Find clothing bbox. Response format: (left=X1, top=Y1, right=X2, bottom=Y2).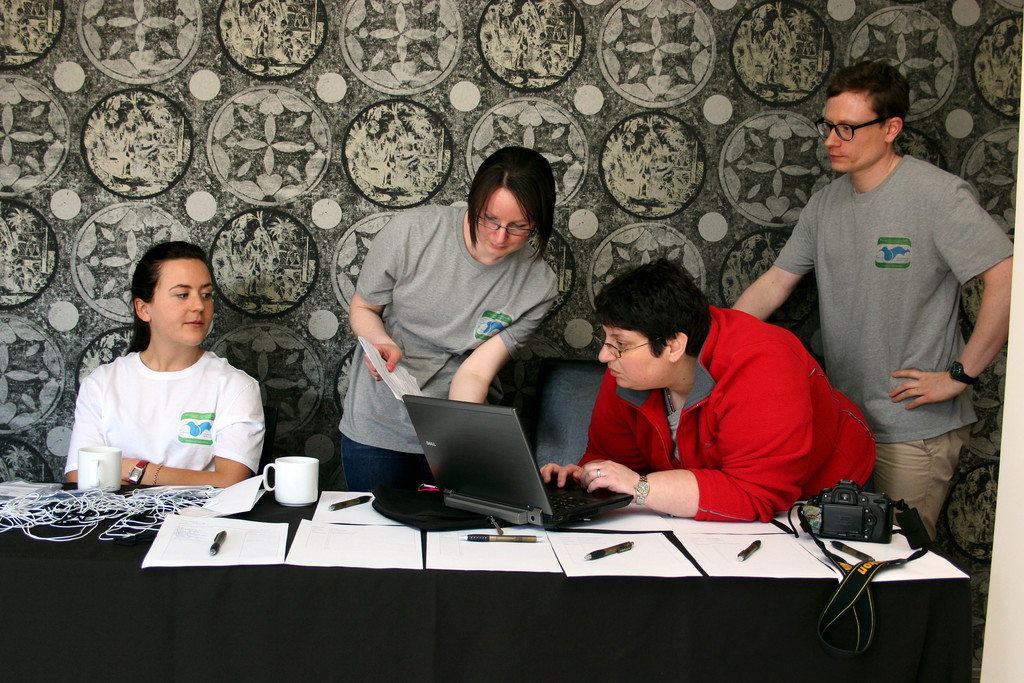
(left=771, top=171, right=1015, bottom=532).
